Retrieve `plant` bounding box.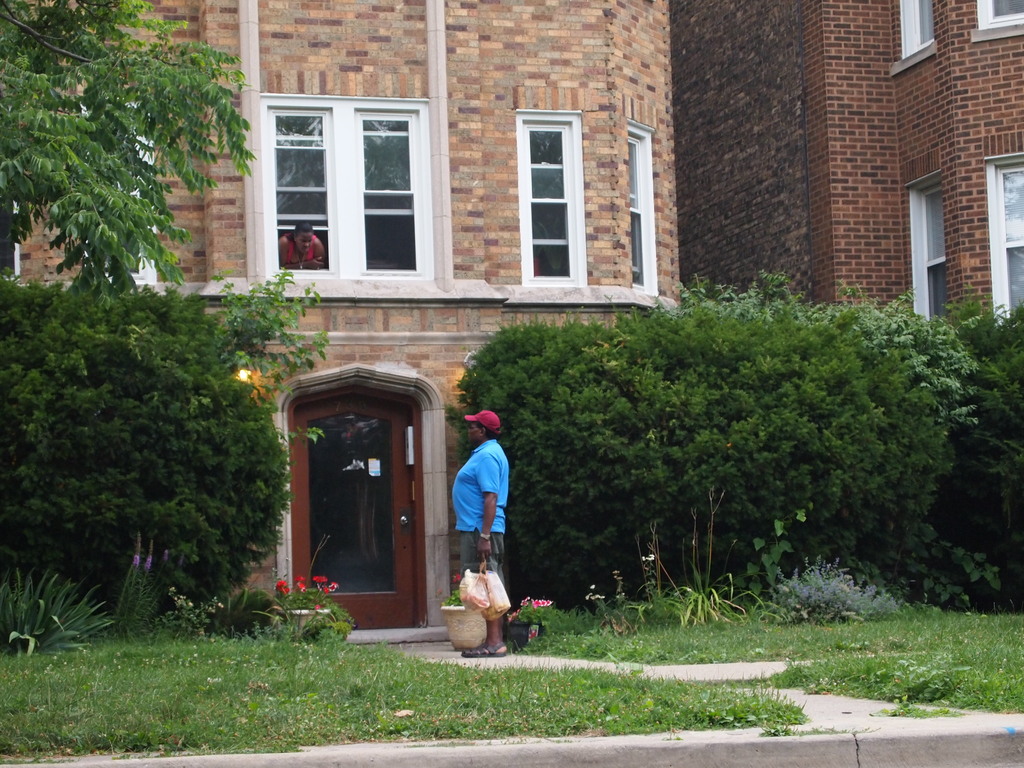
Bounding box: 763, 549, 902, 623.
